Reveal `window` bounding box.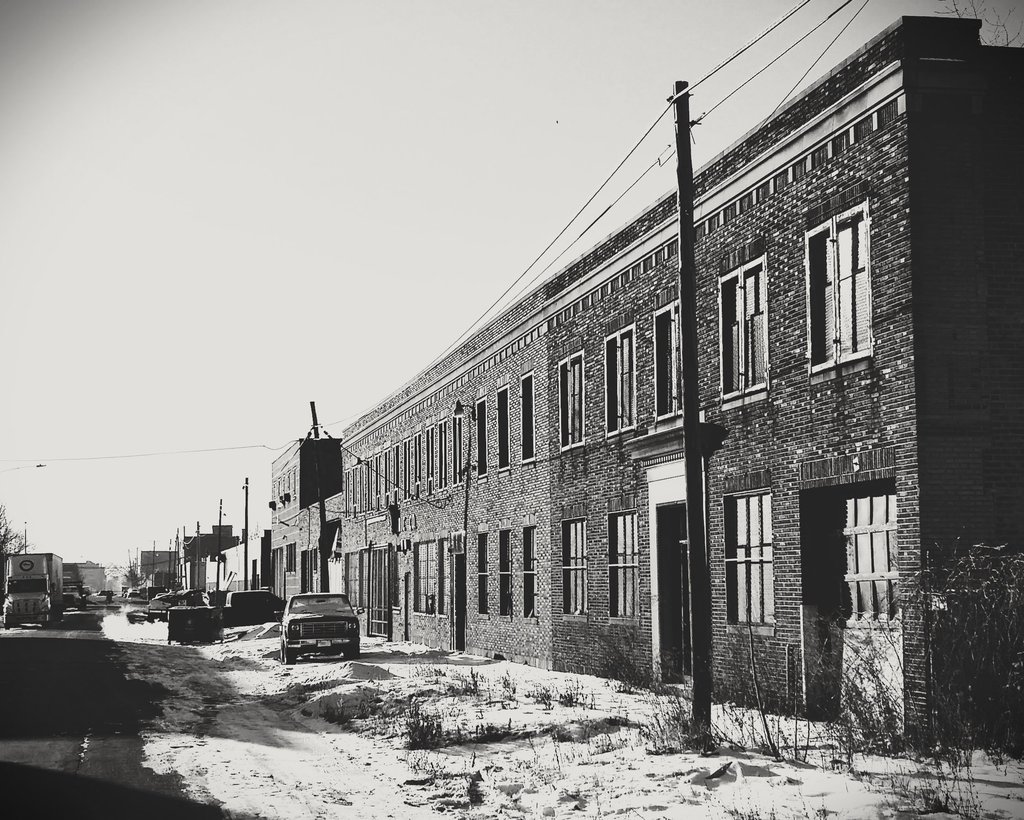
Revealed: [412, 540, 440, 620].
